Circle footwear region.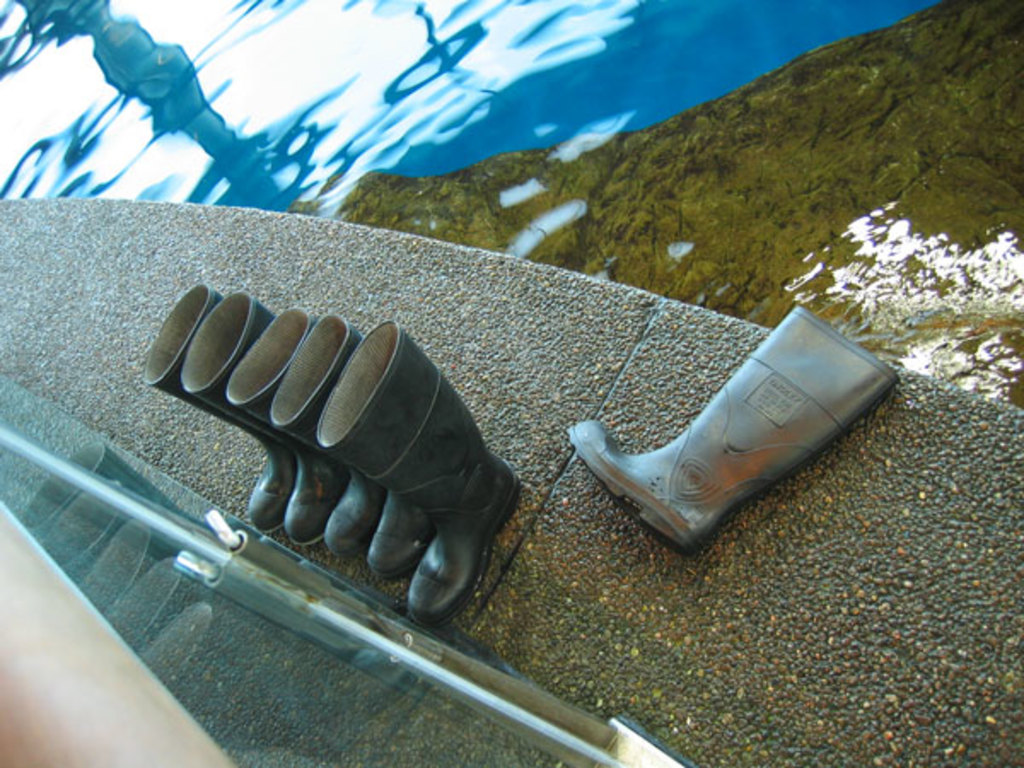
Region: detection(142, 280, 295, 538).
